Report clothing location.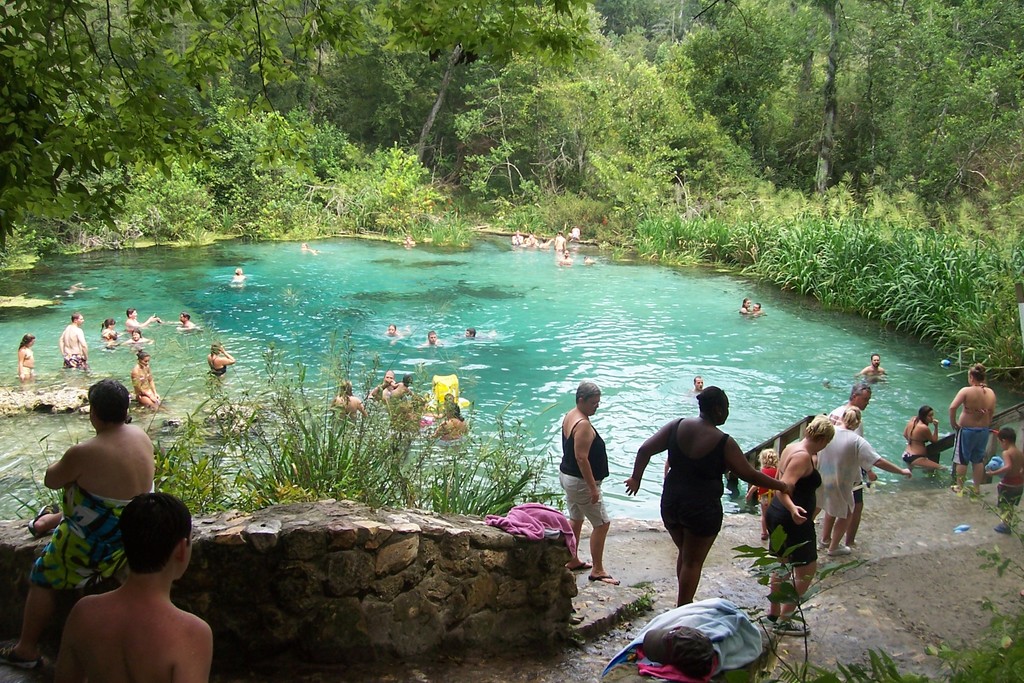
Report: bbox(556, 472, 611, 527).
